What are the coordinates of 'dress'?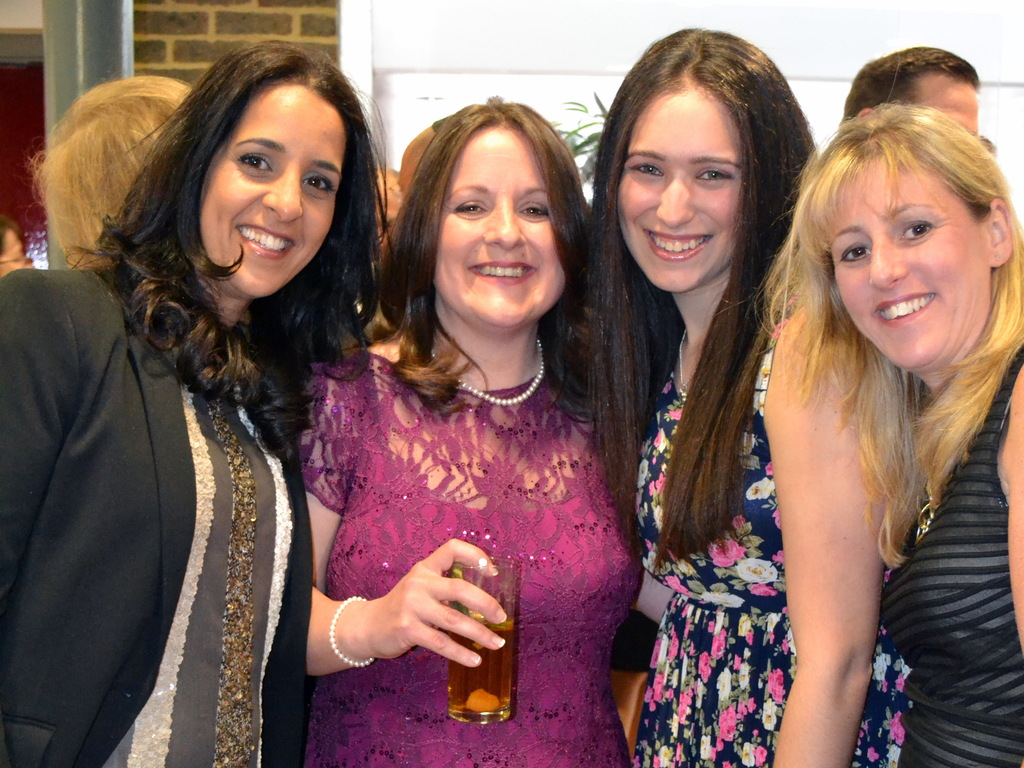
bbox(297, 347, 643, 767).
